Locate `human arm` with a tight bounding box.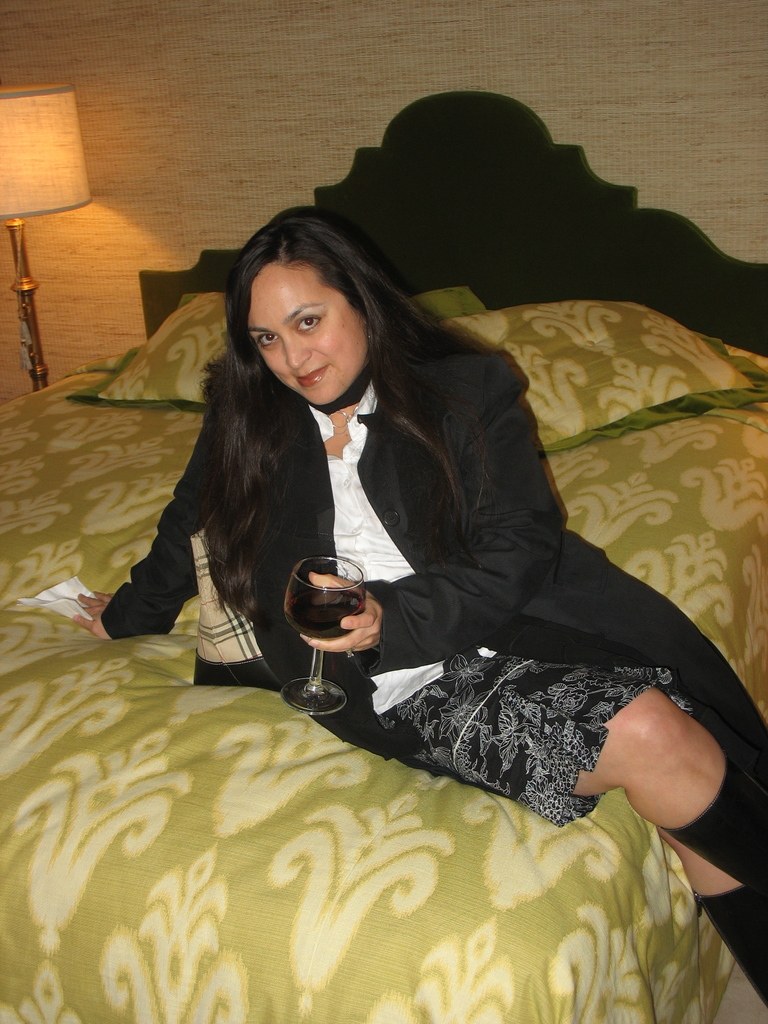
(x1=82, y1=471, x2=228, y2=657).
